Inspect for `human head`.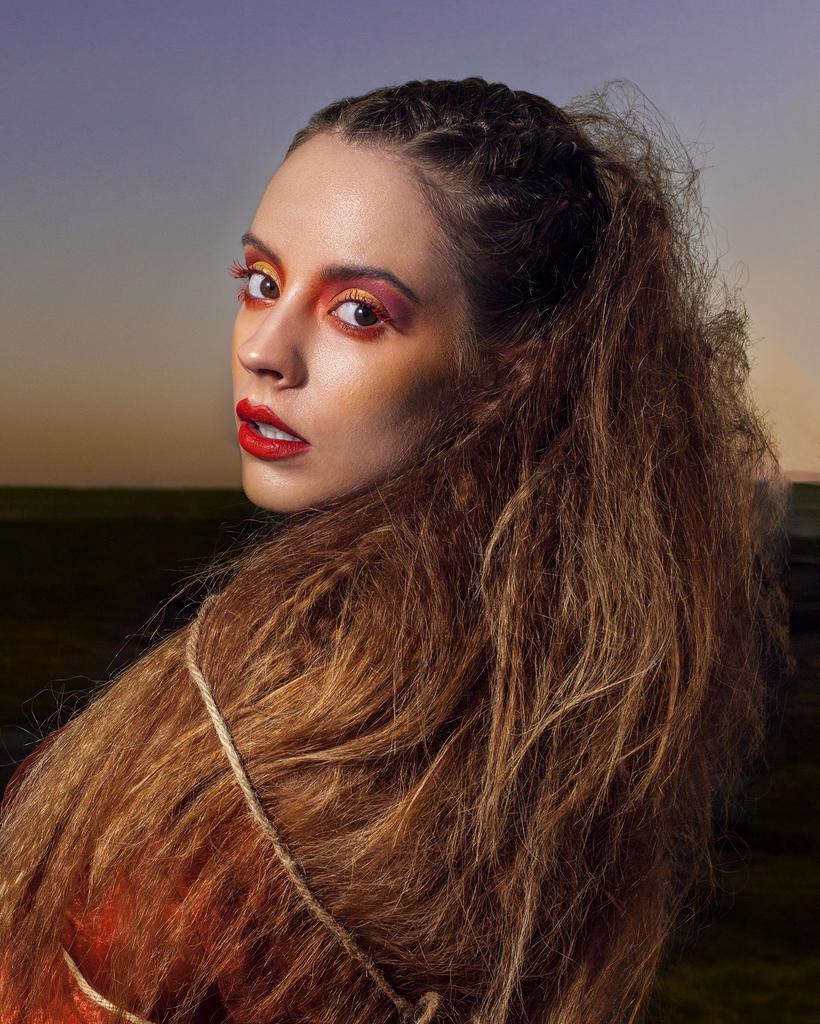
Inspection: Rect(220, 73, 603, 472).
